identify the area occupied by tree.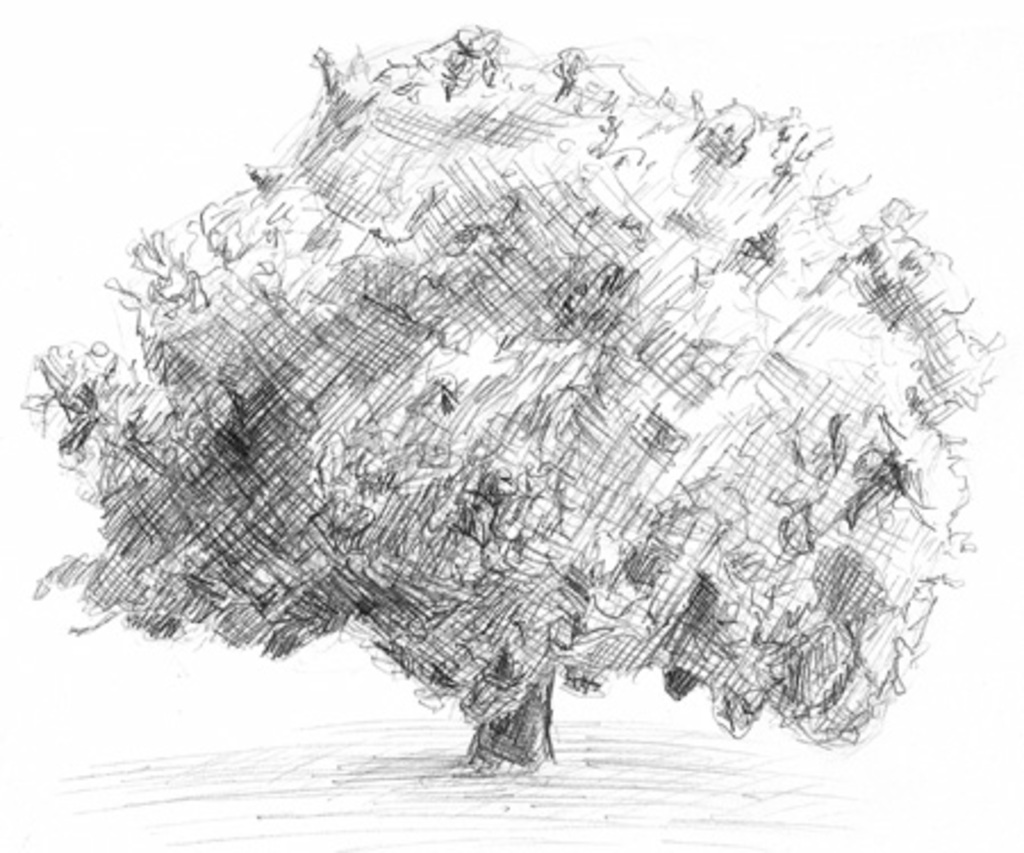
Area: 11, 11, 1013, 782.
